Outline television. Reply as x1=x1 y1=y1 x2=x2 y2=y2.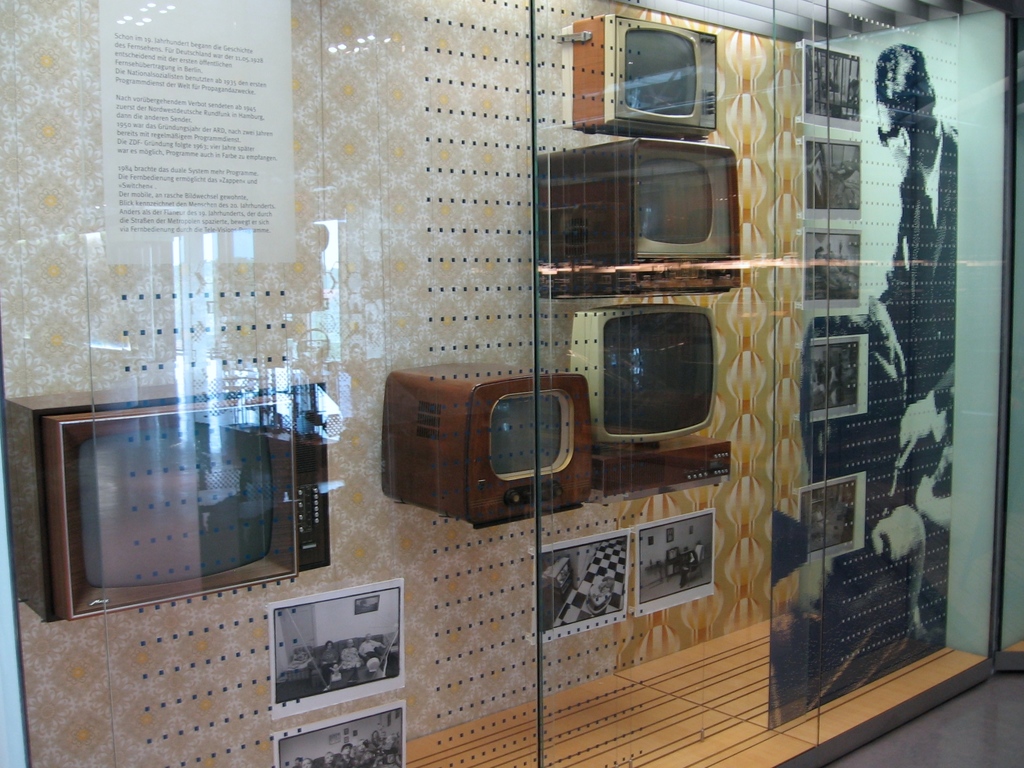
x1=563 y1=312 x2=726 y2=447.
